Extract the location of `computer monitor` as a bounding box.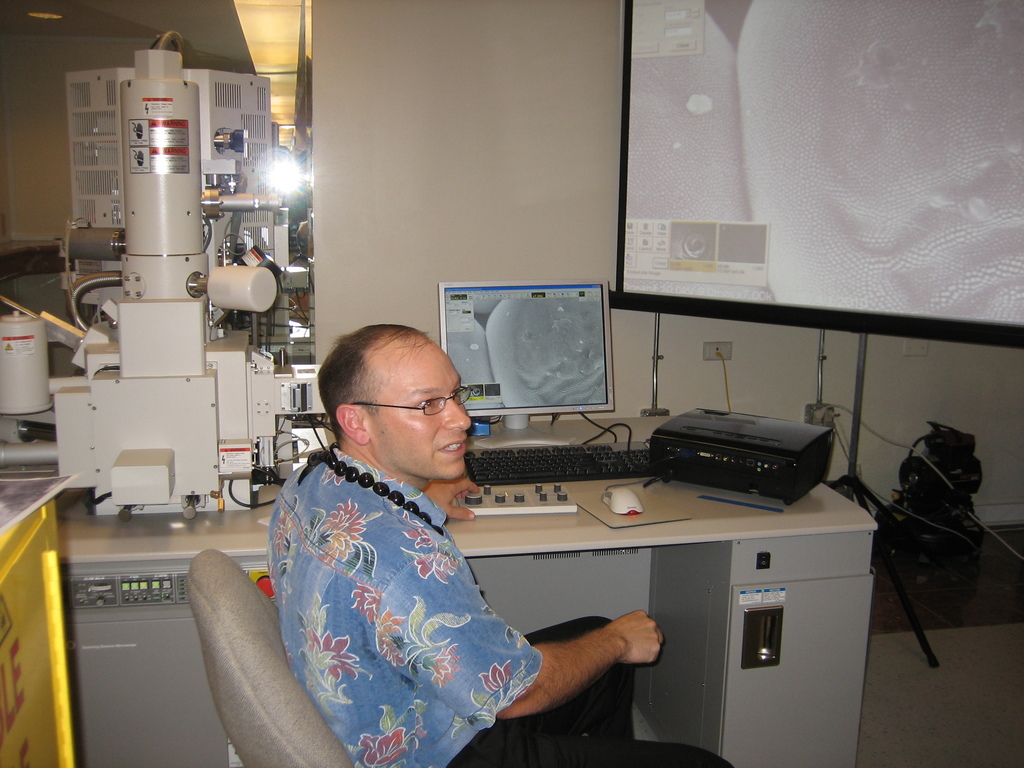
<region>436, 278, 612, 456</region>.
